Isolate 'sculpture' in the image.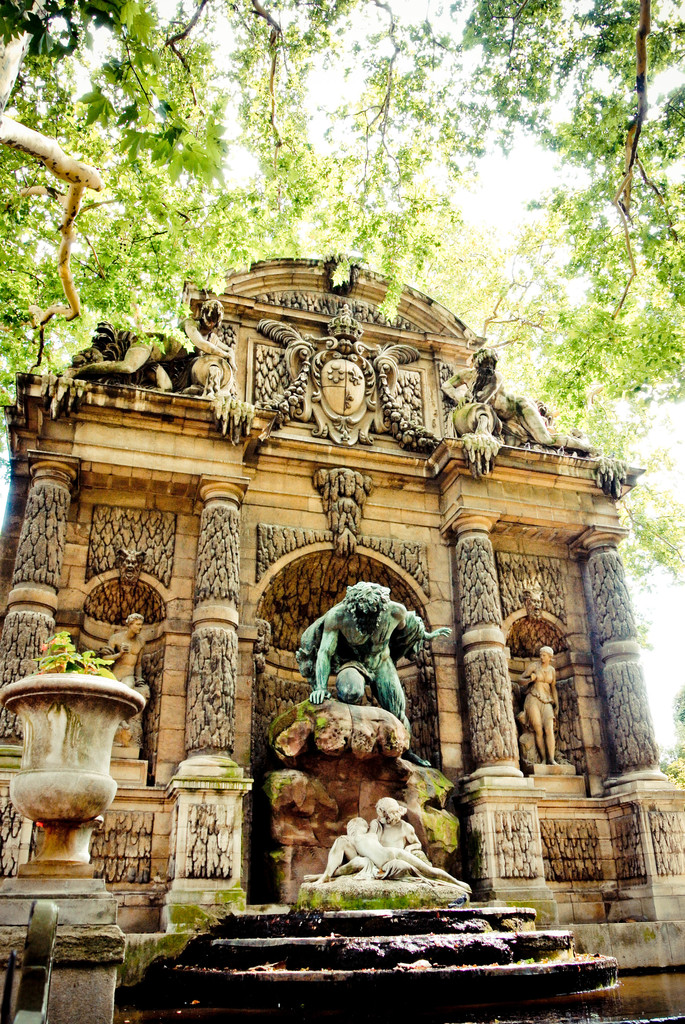
Isolated region: l=282, t=561, r=452, b=734.
